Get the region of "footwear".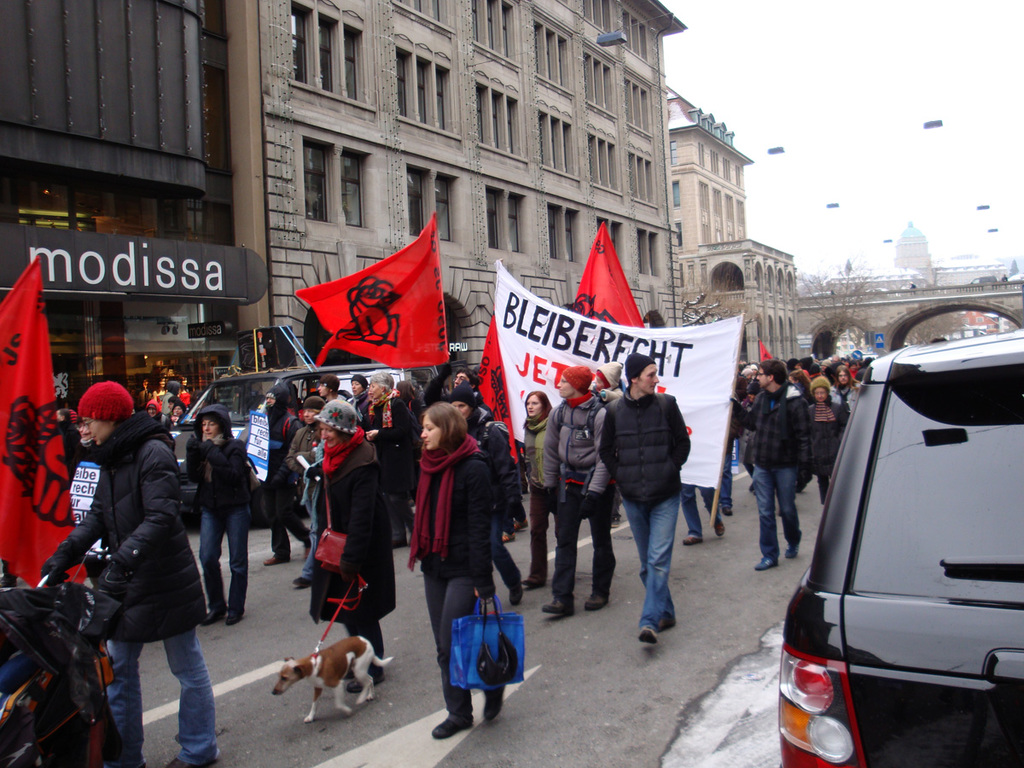
<region>158, 742, 219, 767</region>.
